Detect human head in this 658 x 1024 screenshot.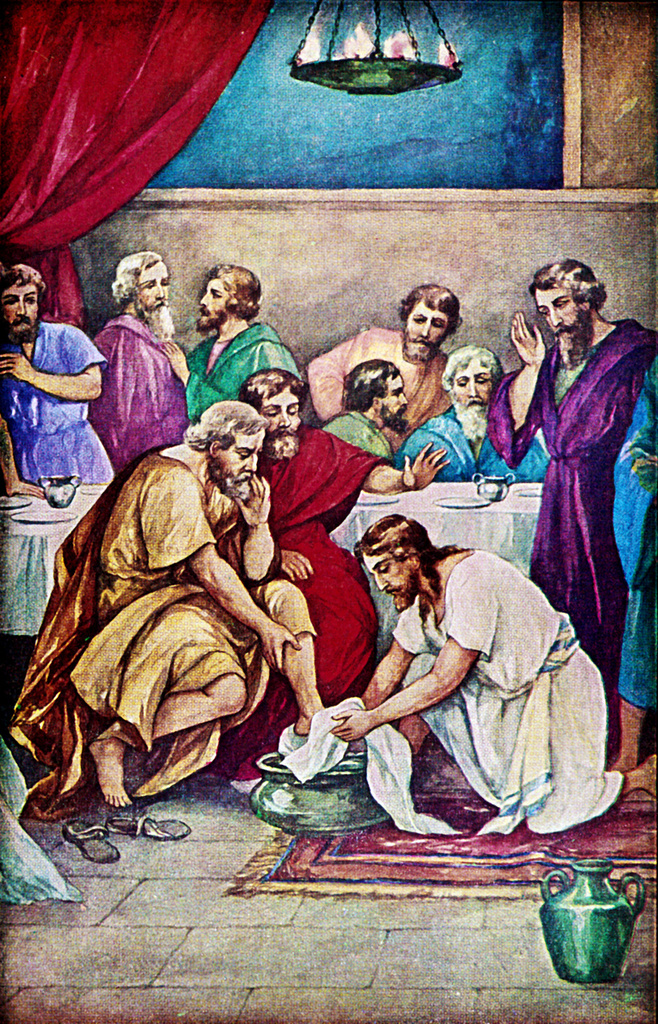
Detection: bbox=(439, 346, 501, 414).
